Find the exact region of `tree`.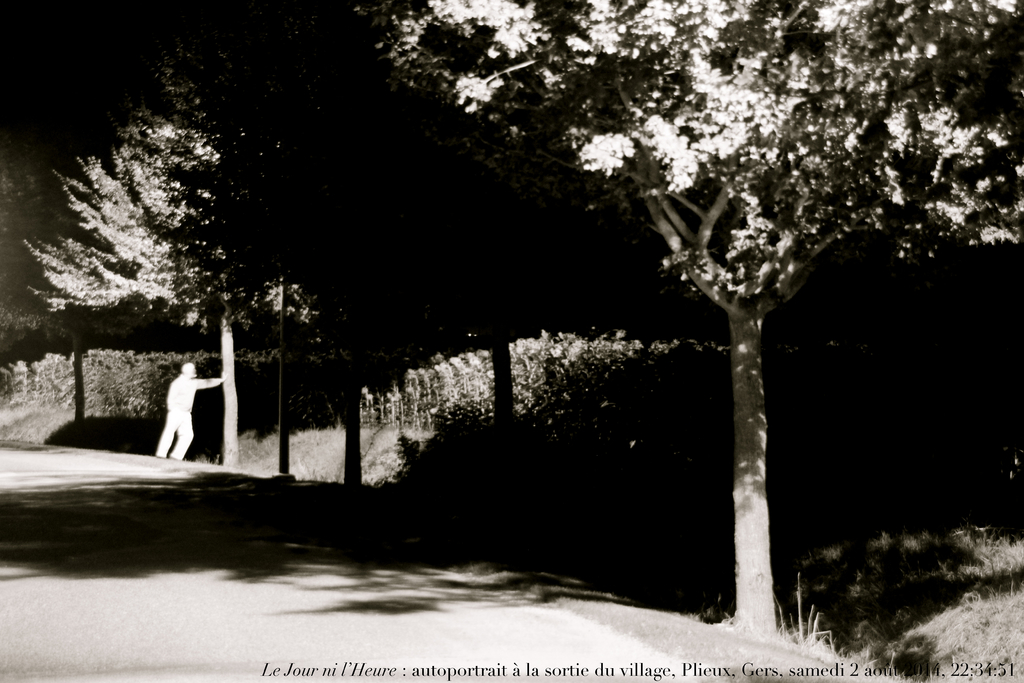
Exact region: x1=20, y1=26, x2=342, y2=476.
